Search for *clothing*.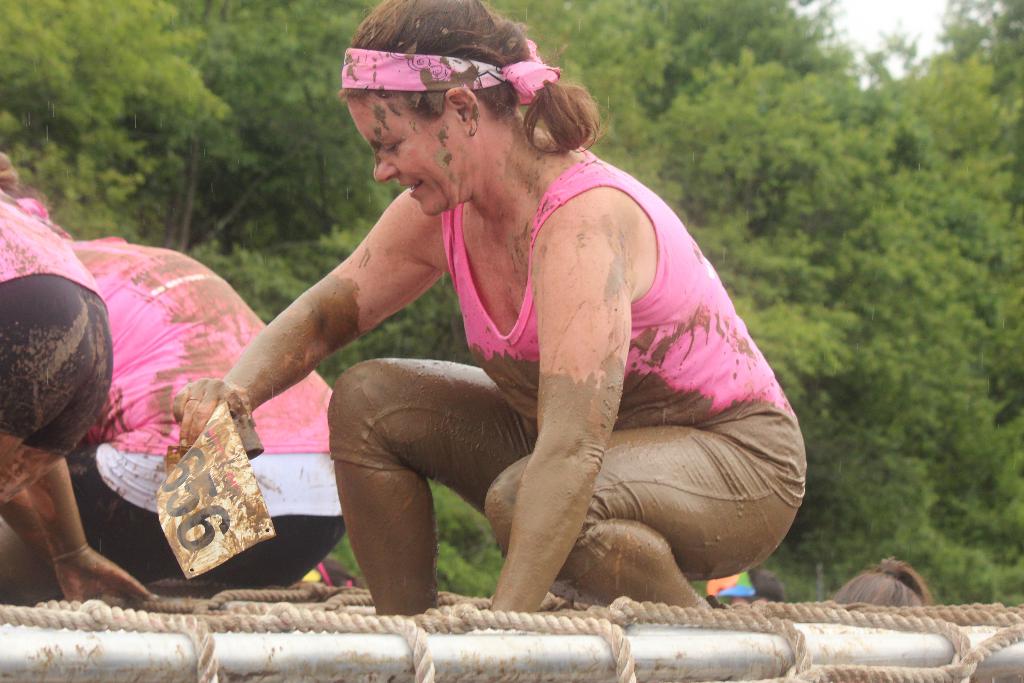
Found at pyautogui.locateOnScreen(0, 205, 107, 457).
